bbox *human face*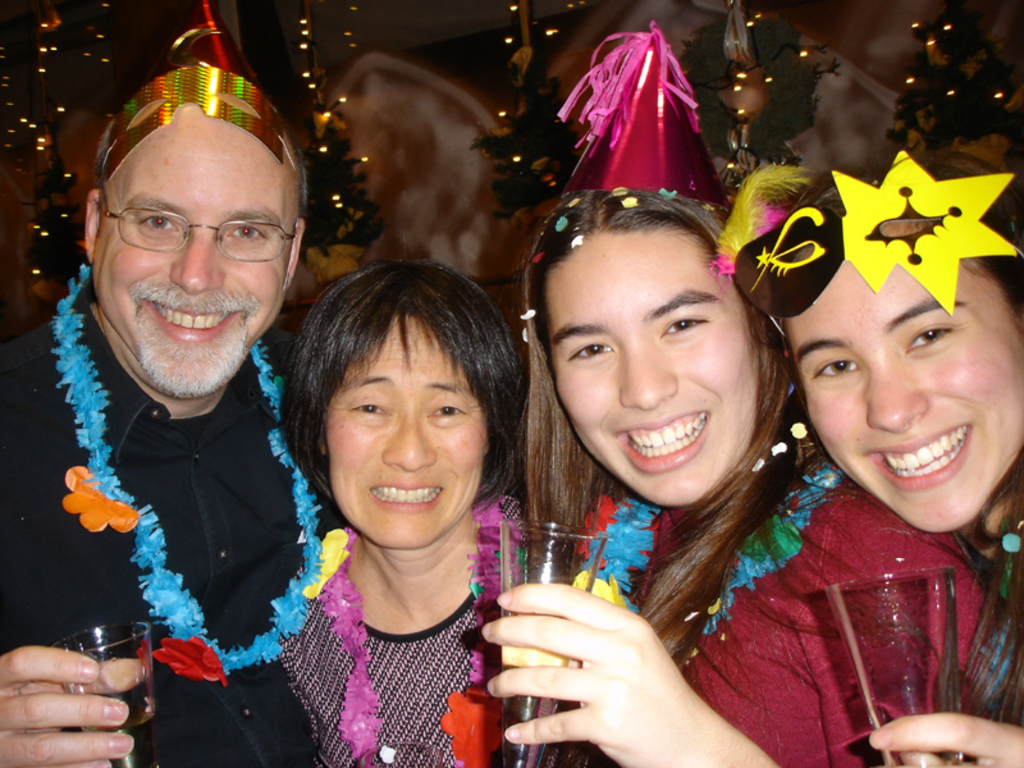
786, 257, 1023, 534
